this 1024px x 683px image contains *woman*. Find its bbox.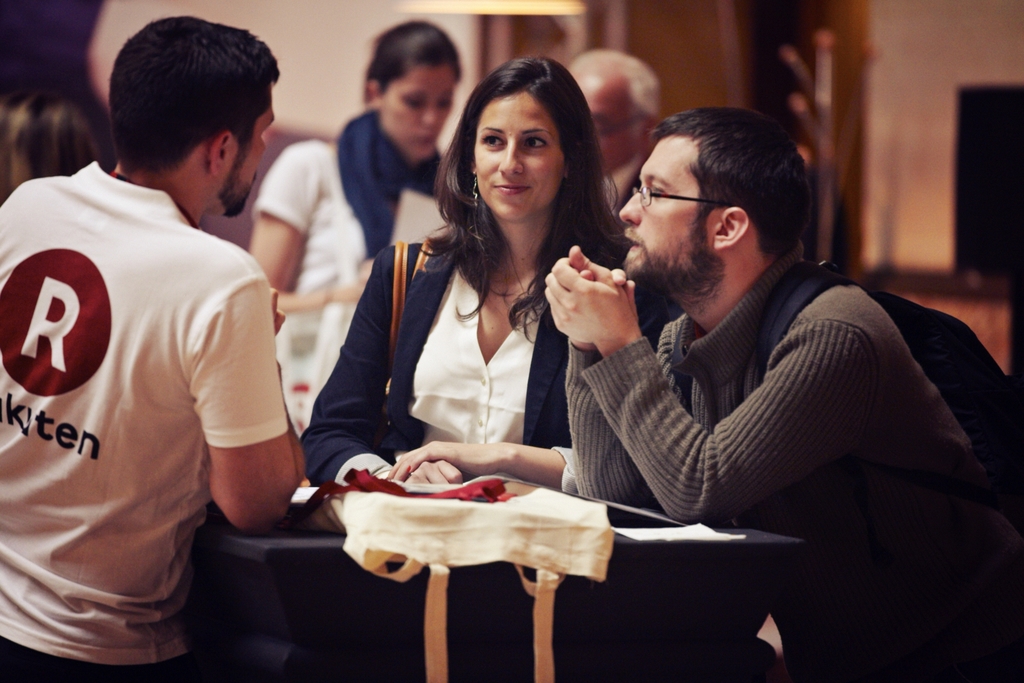
bbox=(329, 64, 637, 515).
